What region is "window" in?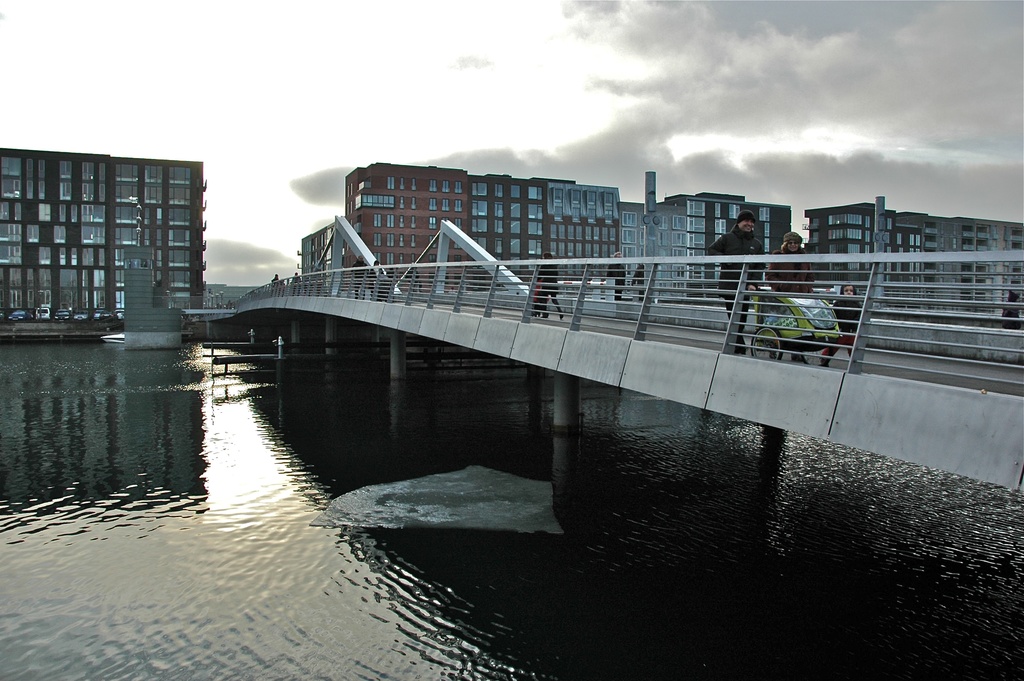
(410, 195, 416, 209).
